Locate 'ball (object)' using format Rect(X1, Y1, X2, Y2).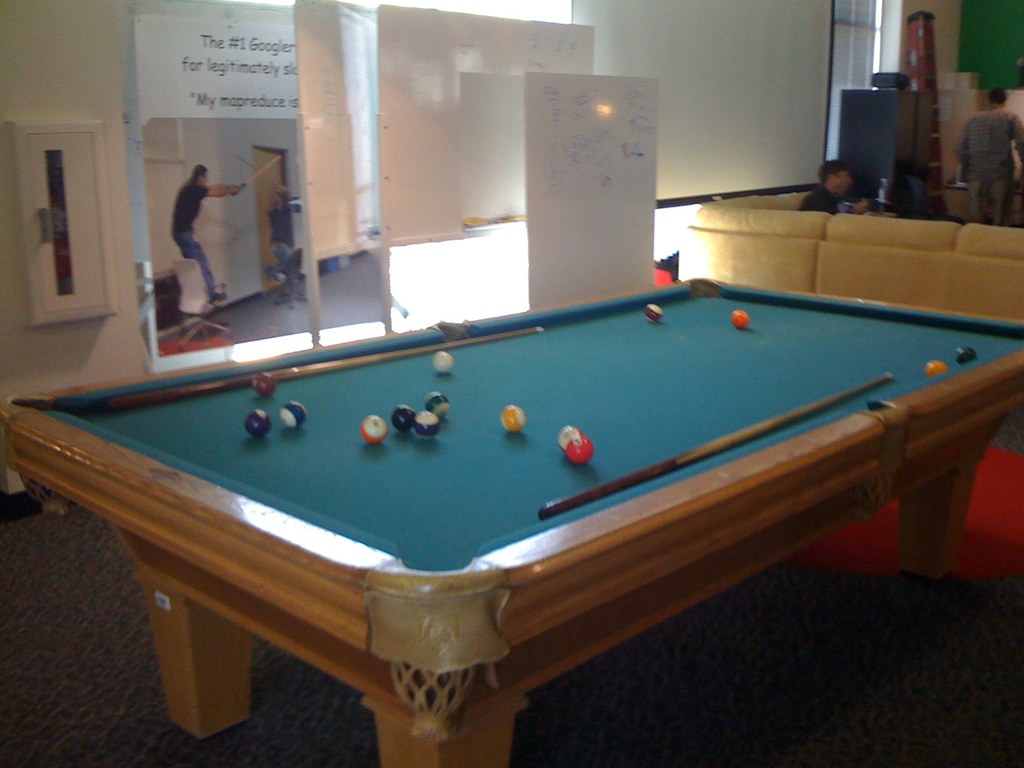
Rect(431, 353, 455, 375).
